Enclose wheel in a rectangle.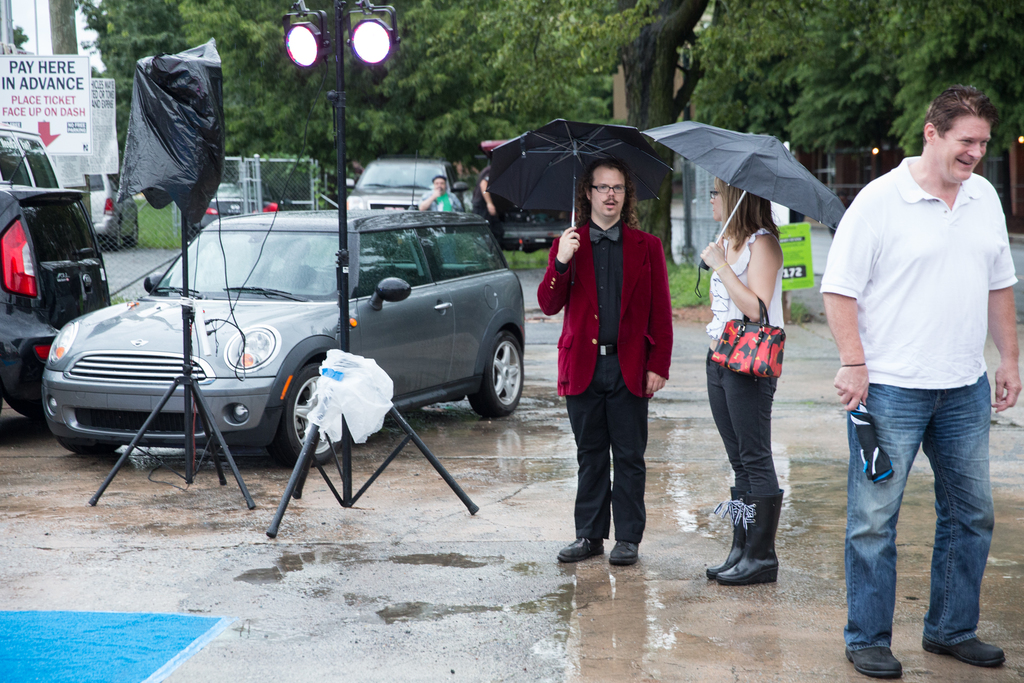
<region>273, 356, 335, 462</region>.
